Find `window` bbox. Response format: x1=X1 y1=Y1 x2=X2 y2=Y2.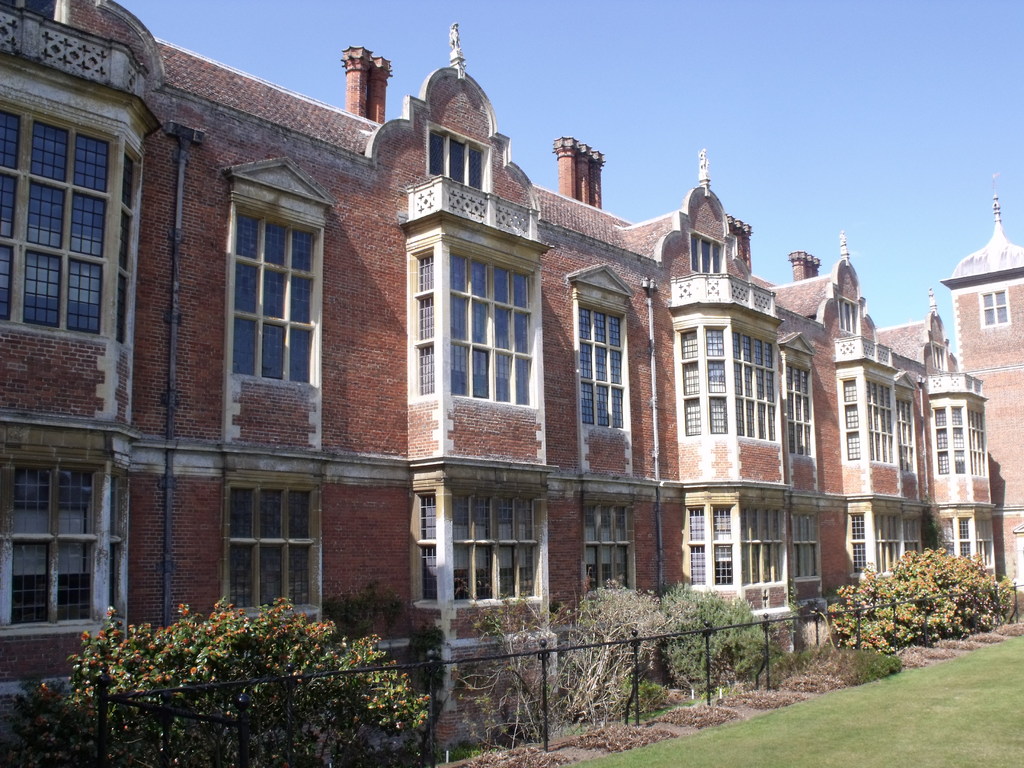
x1=868 y1=377 x2=895 y2=465.
